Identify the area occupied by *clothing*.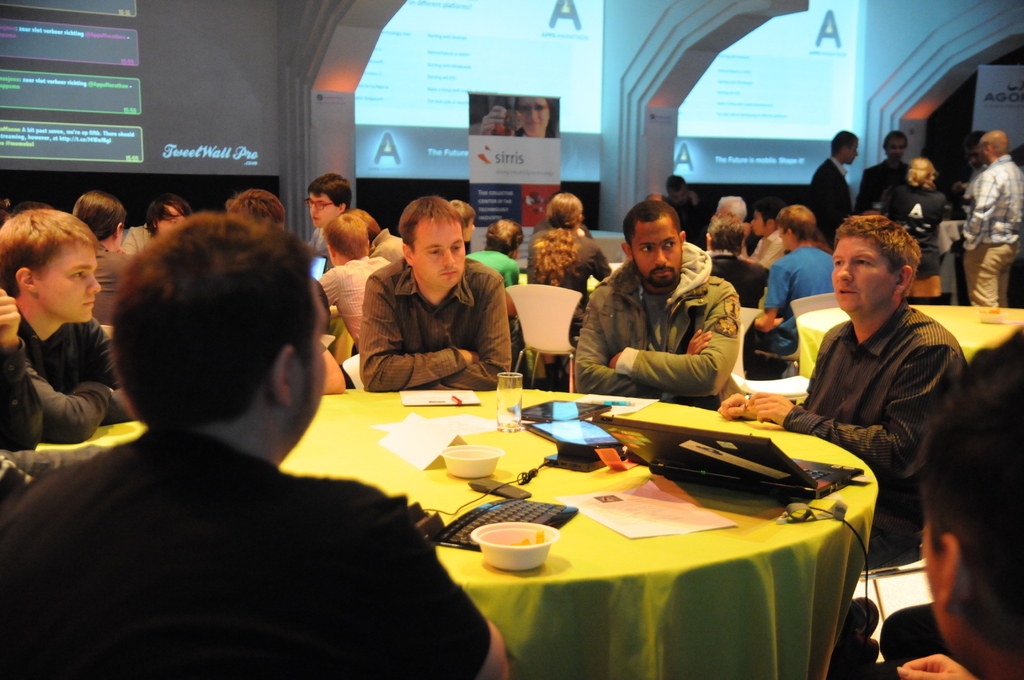
Area: 376:229:399:264.
